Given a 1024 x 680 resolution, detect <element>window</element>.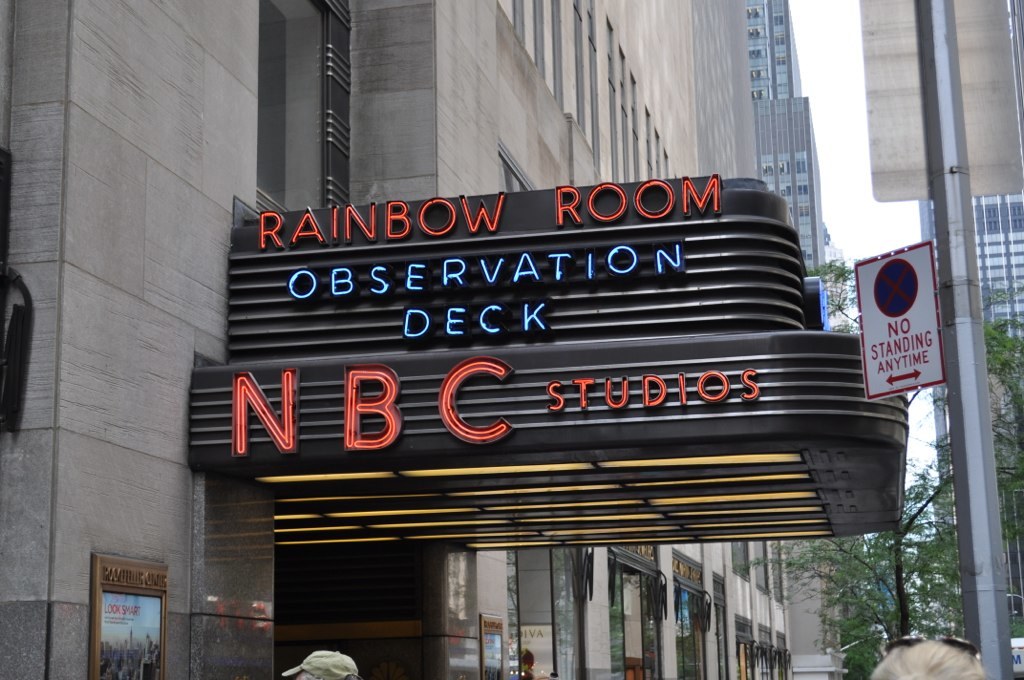
box(747, 64, 769, 79).
